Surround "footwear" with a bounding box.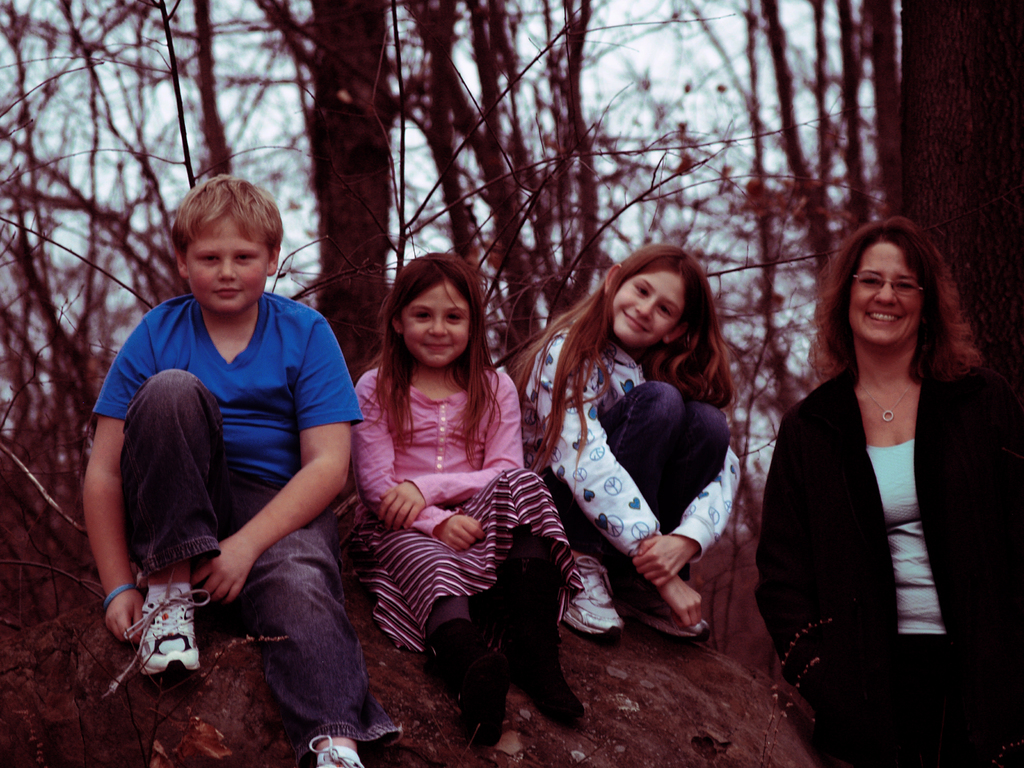
(left=103, top=582, right=192, bottom=694).
